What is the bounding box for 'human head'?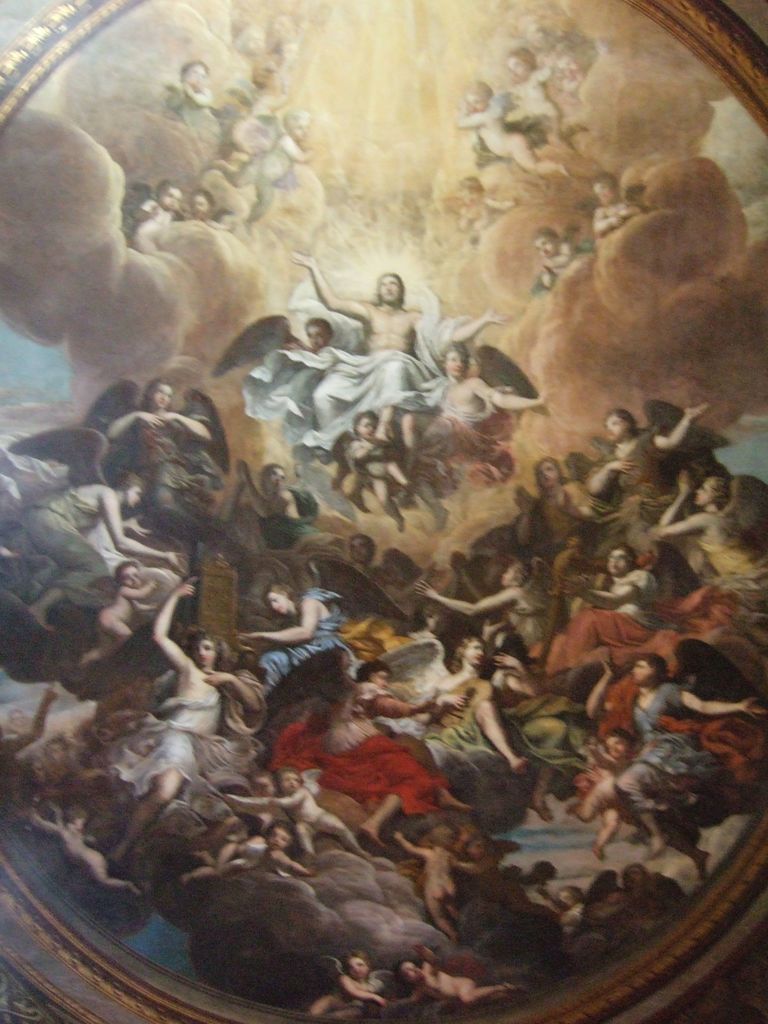
[531,225,560,259].
